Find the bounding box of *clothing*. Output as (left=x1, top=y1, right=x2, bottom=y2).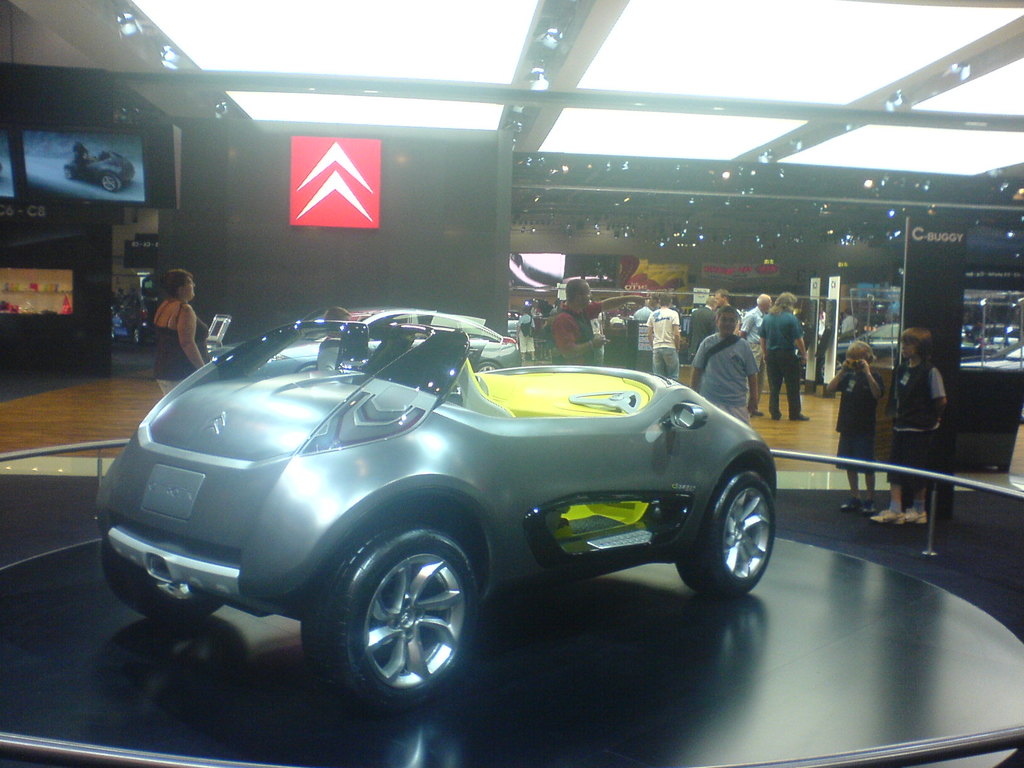
(left=838, top=373, right=883, bottom=476).
